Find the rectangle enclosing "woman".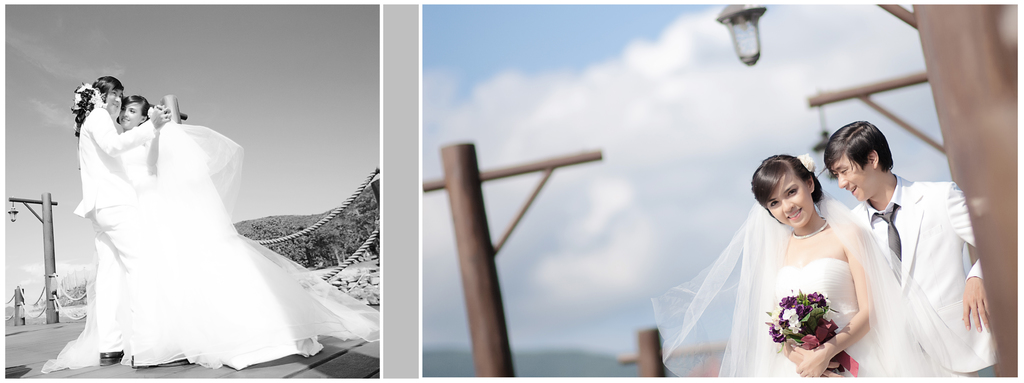
655:141:914:371.
